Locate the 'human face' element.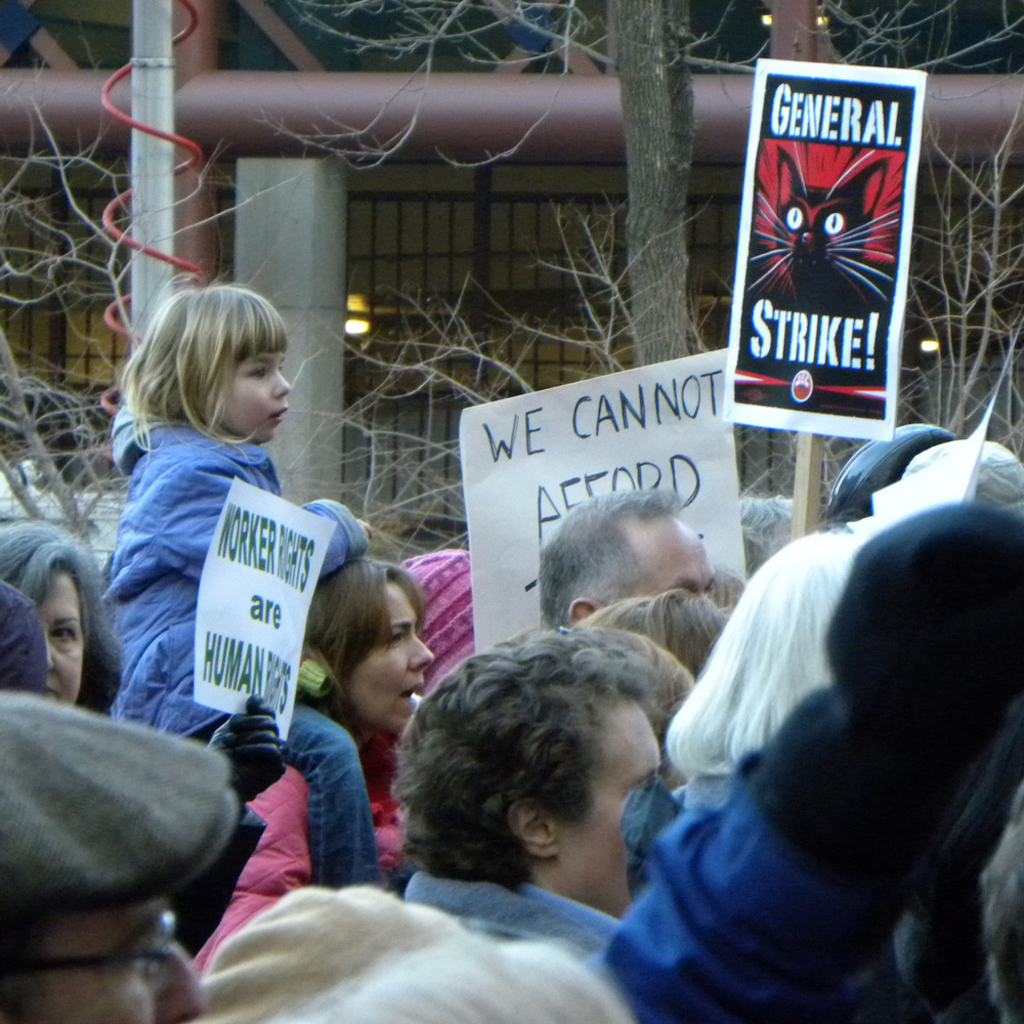
Element bbox: (565, 695, 660, 915).
